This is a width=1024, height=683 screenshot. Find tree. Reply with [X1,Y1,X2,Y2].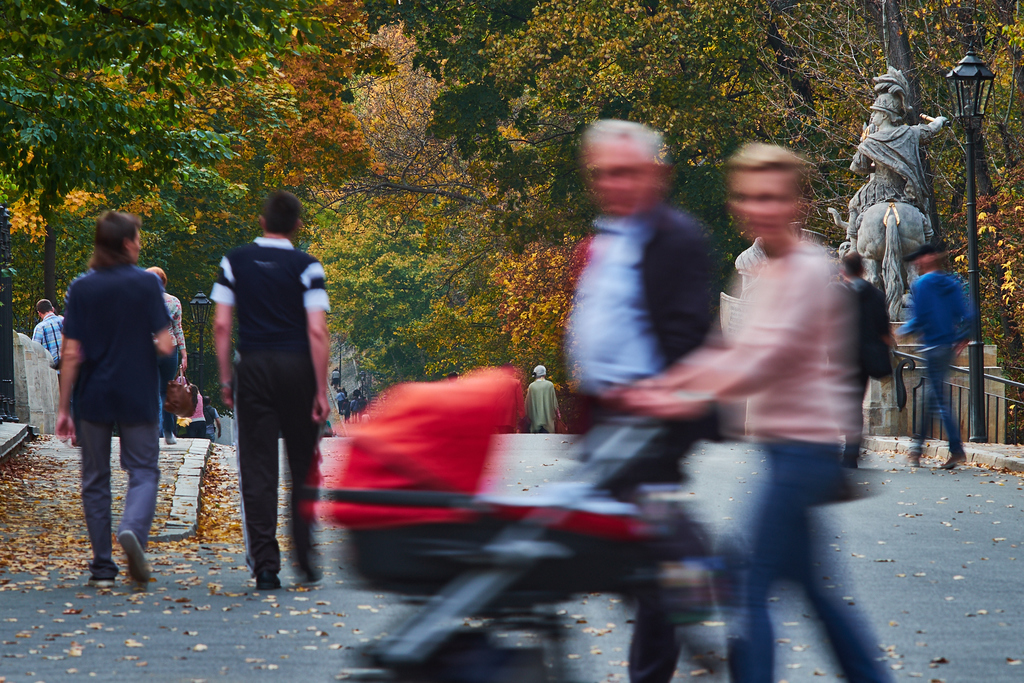
[0,0,330,309].
